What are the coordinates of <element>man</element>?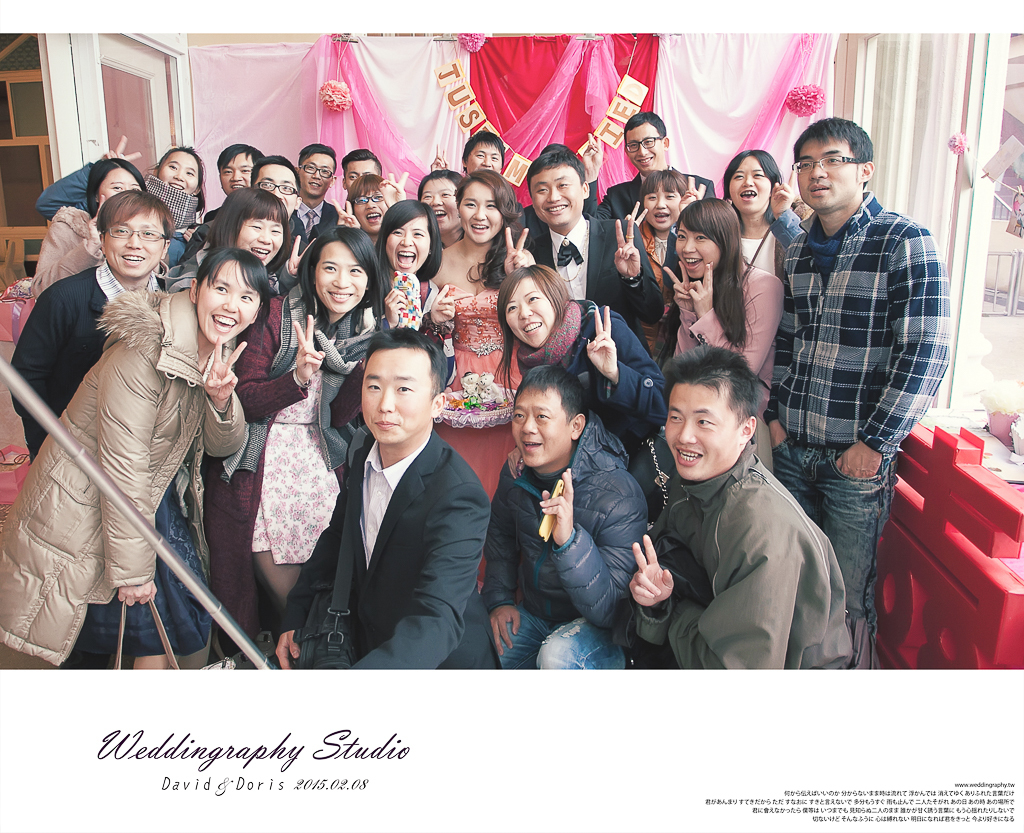
(276,328,502,670).
